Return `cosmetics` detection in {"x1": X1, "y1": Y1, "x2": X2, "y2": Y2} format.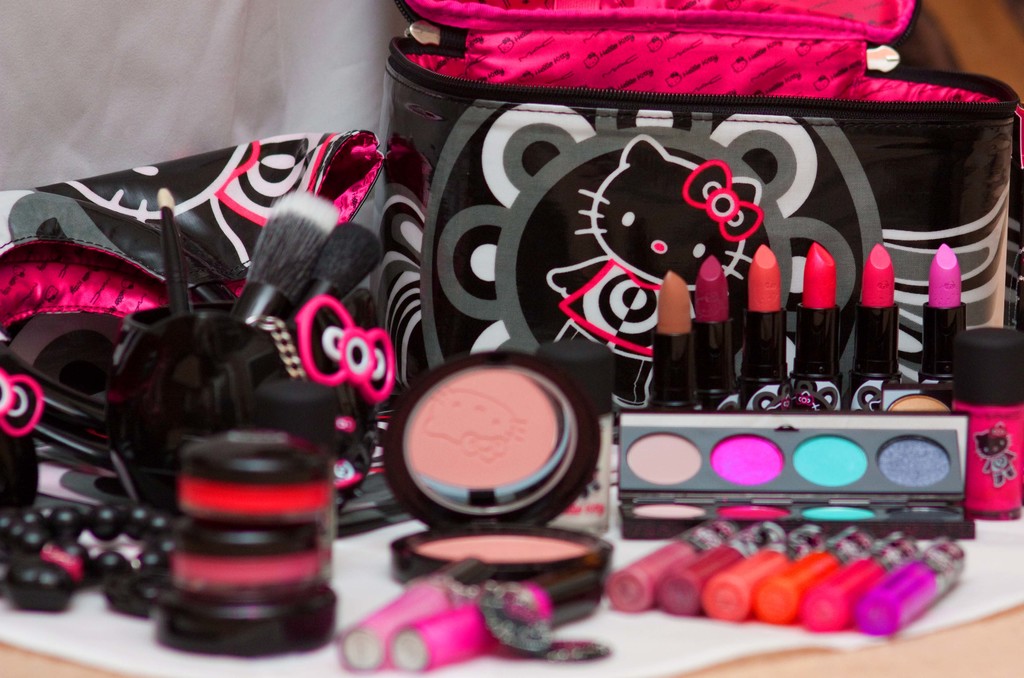
{"x1": 847, "y1": 240, "x2": 899, "y2": 408}.
